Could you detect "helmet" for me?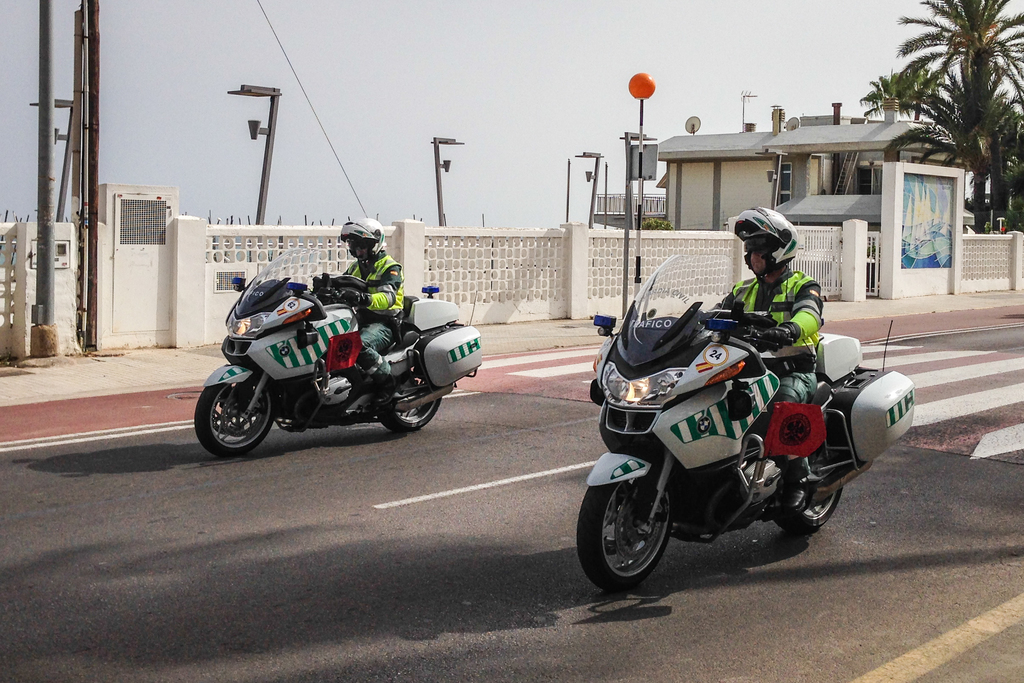
Detection result: 733 200 801 280.
